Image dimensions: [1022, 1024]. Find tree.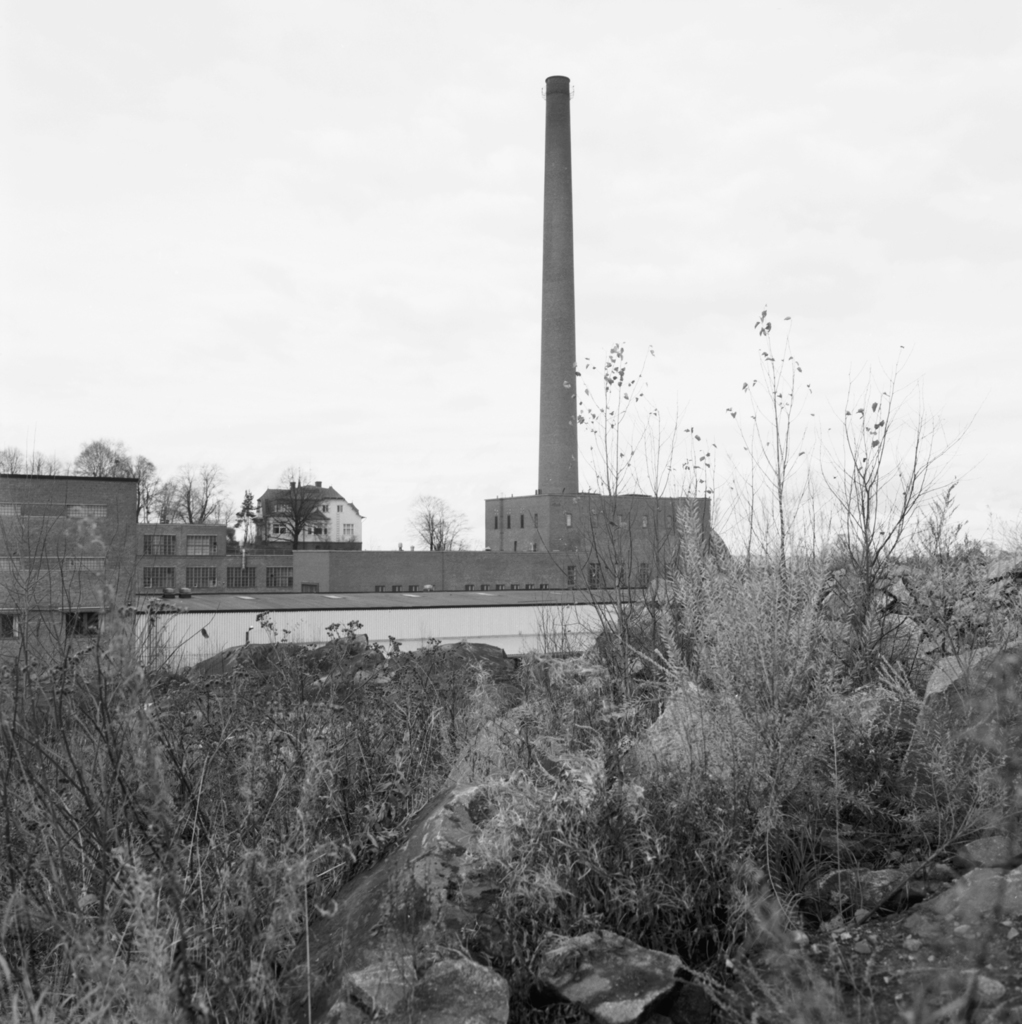
(left=232, top=474, right=327, bottom=550).
